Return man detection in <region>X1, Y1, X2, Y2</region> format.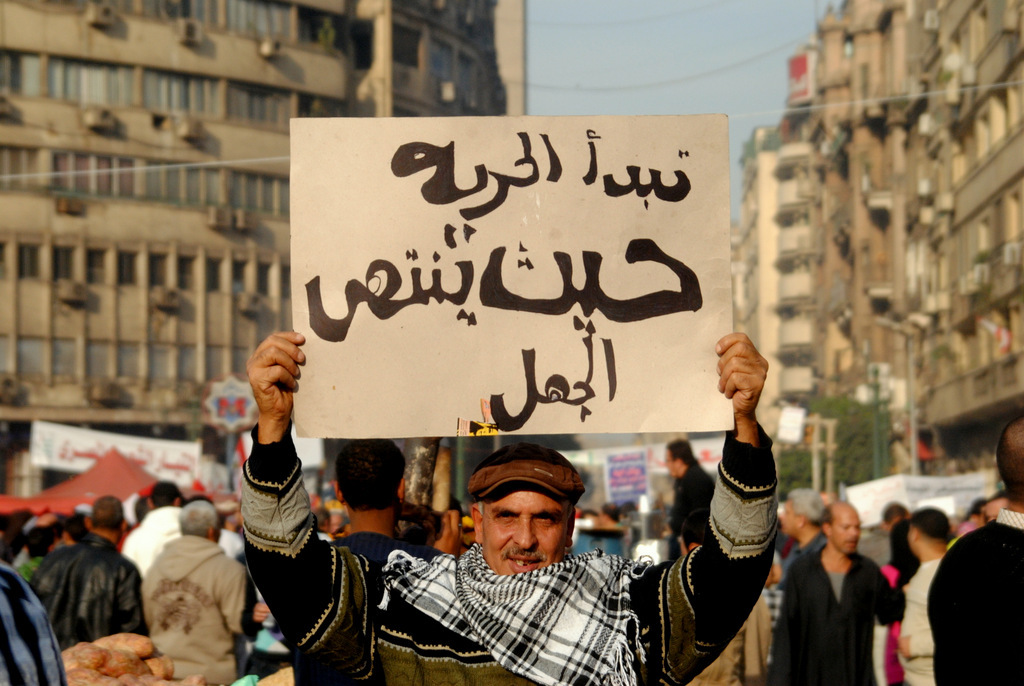
<region>865, 499, 916, 573</region>.
